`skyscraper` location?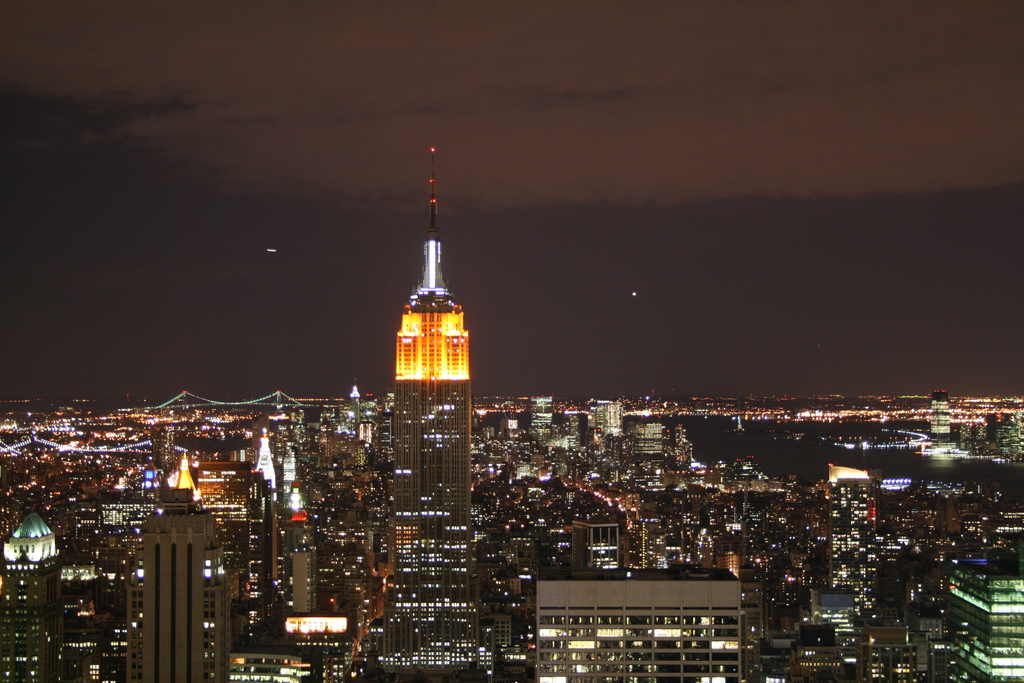
572 511 633 568
